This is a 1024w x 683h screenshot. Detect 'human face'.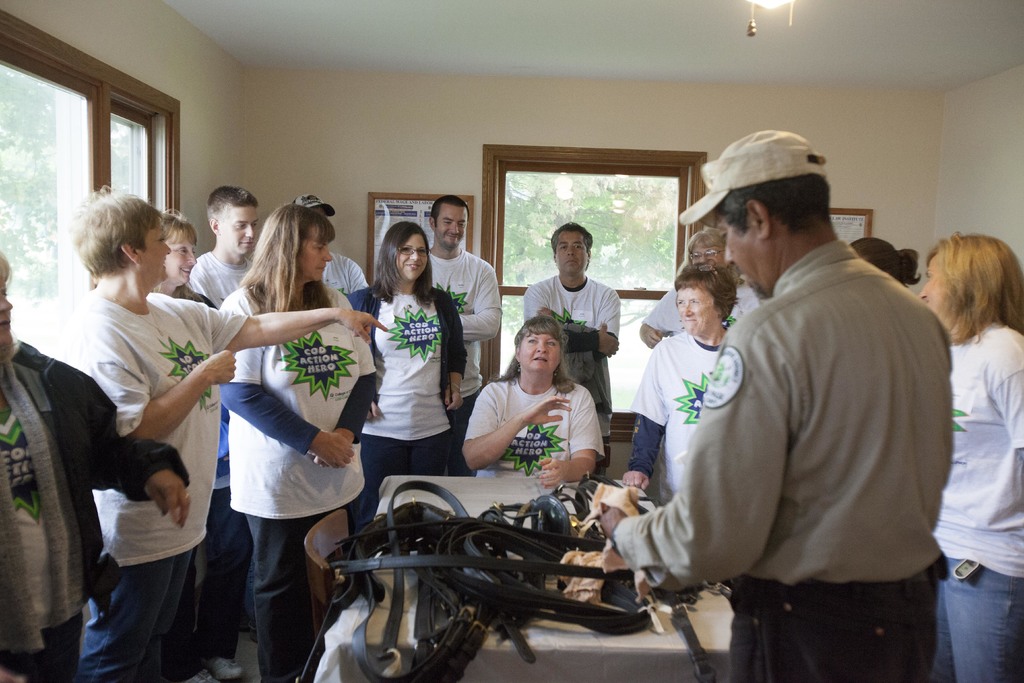
select_region(168, 225, 198, 280).
